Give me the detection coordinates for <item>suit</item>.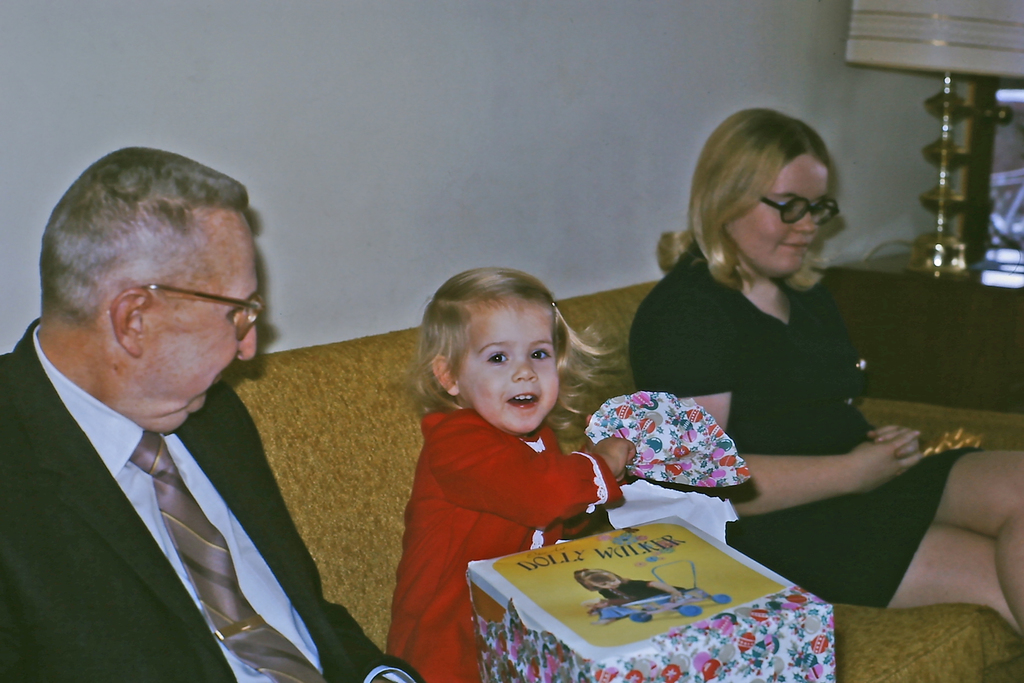
0 270 342 682.
